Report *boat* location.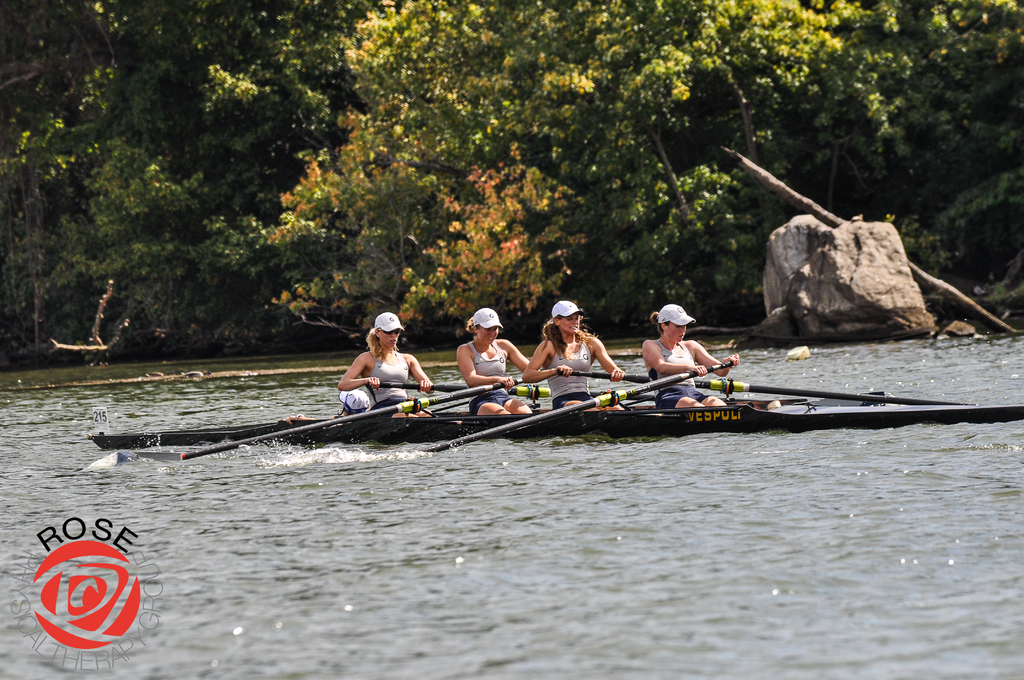
Report: (x1=85, y1=394, x2=1023, y2=441).
